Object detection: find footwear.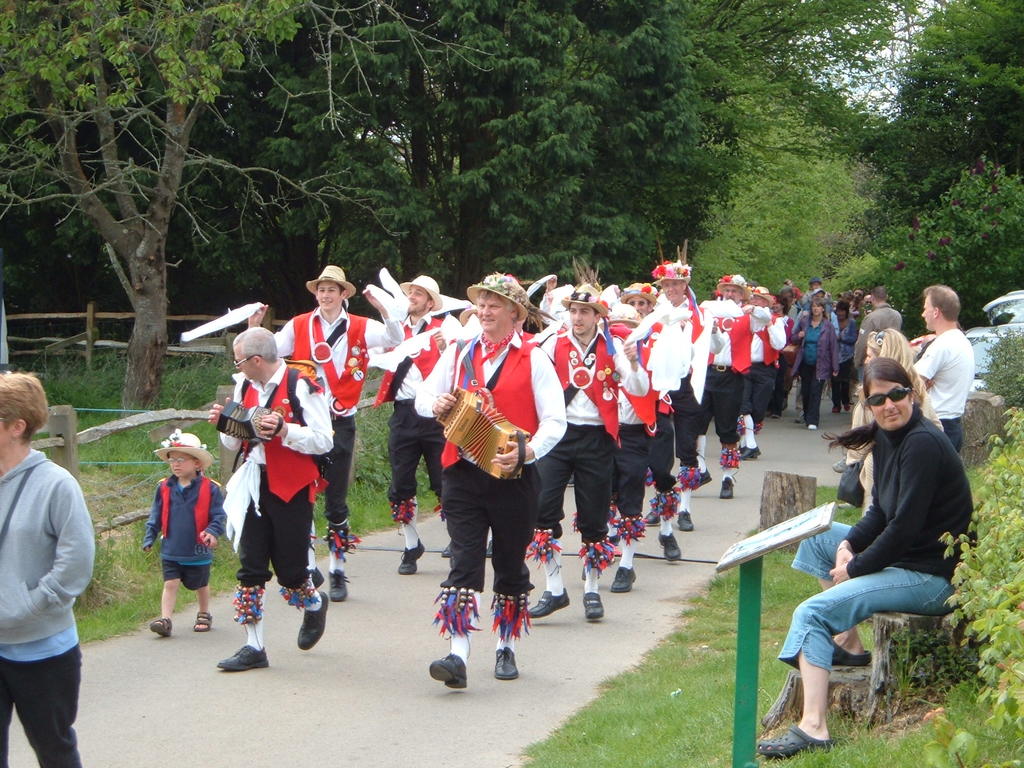
[196,604,214,636].
